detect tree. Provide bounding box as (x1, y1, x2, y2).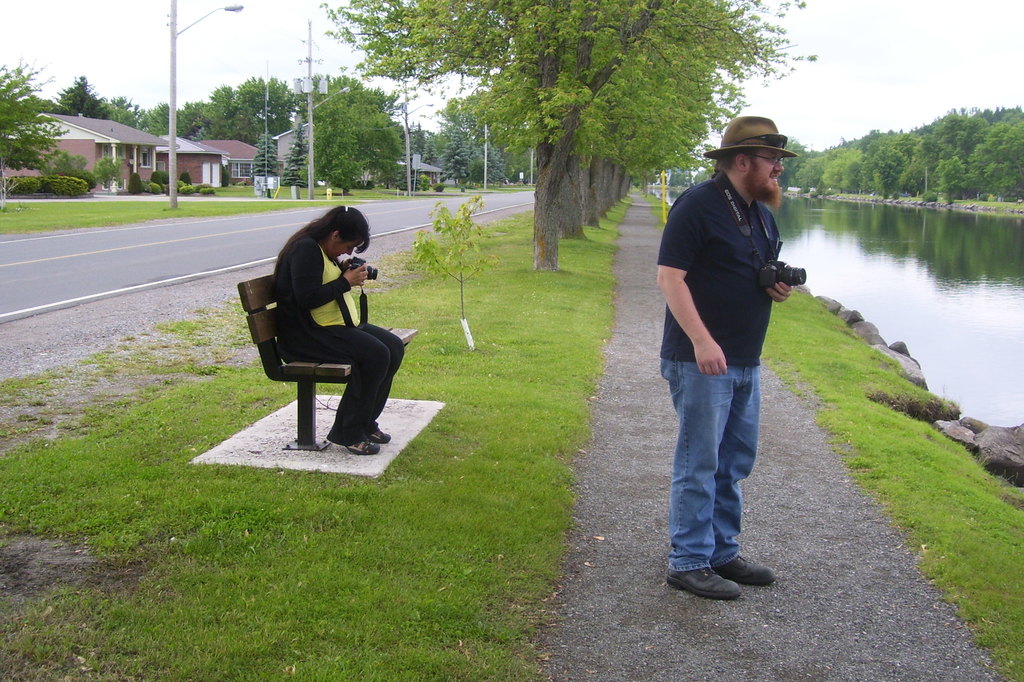
(247, 129, 283, 197).
